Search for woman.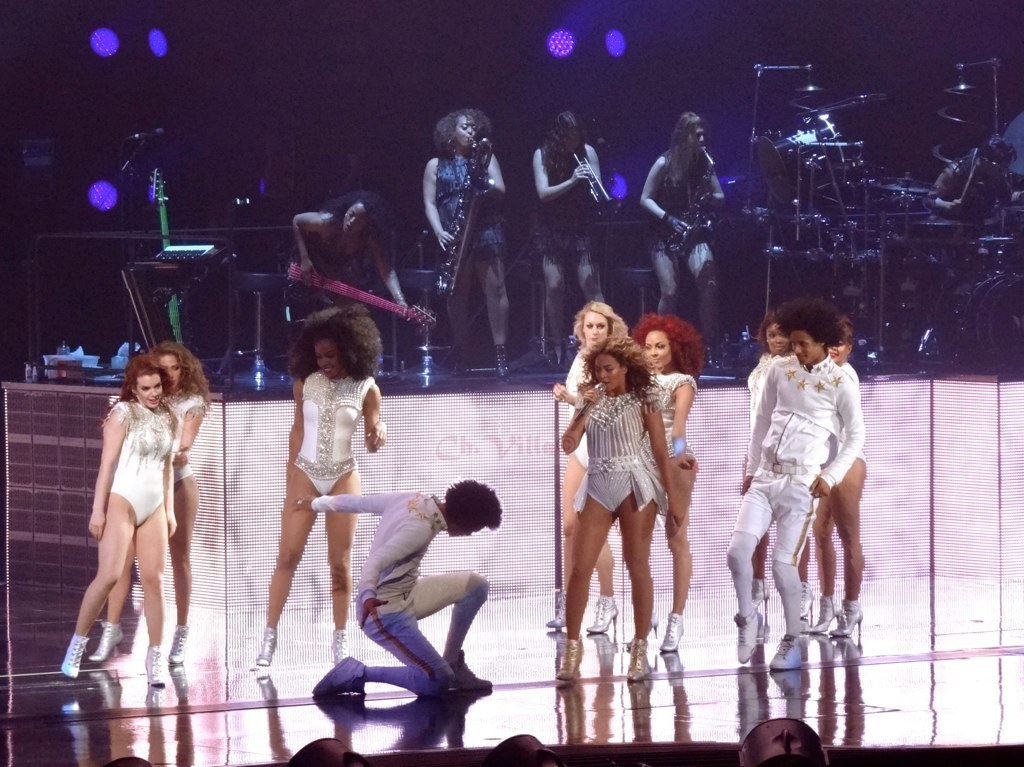
Found at [624,317,699,655].
